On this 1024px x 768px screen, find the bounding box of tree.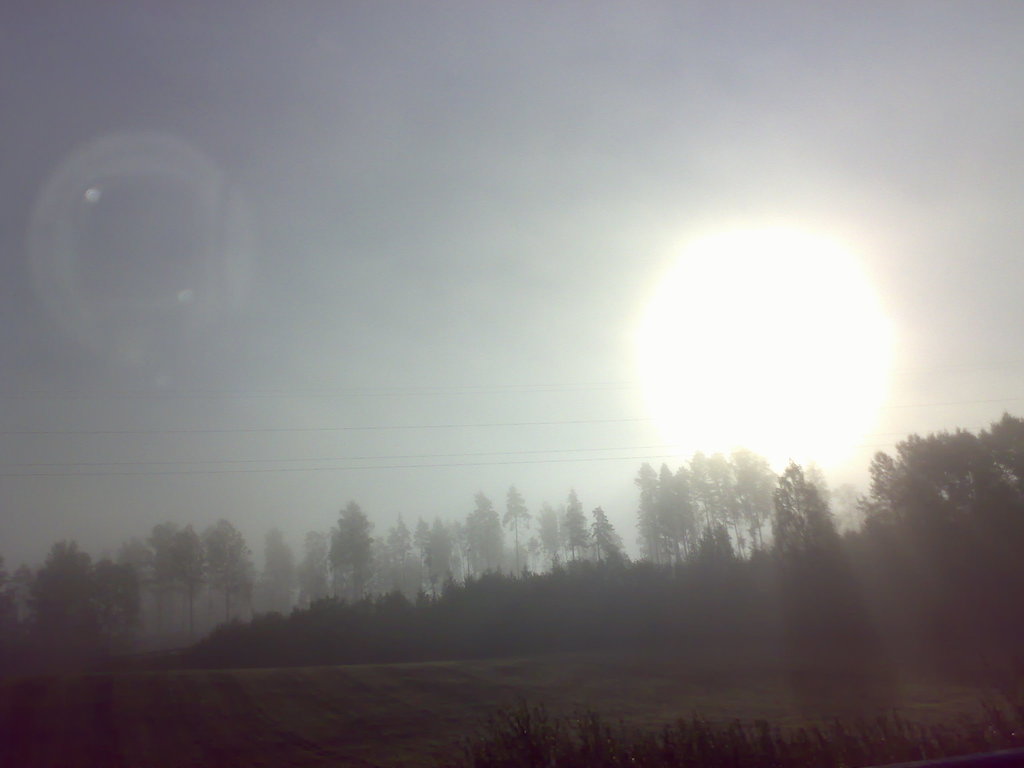
Bounding box: 117:534:152:631.
